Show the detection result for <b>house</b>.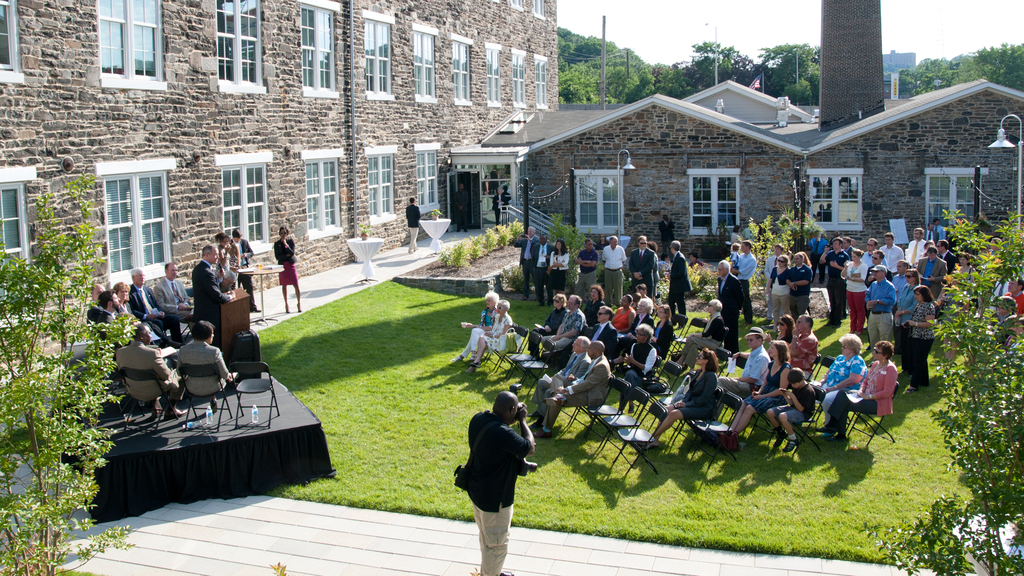
pyautogui.locateOnScreen(514, 85, 791, 274).
